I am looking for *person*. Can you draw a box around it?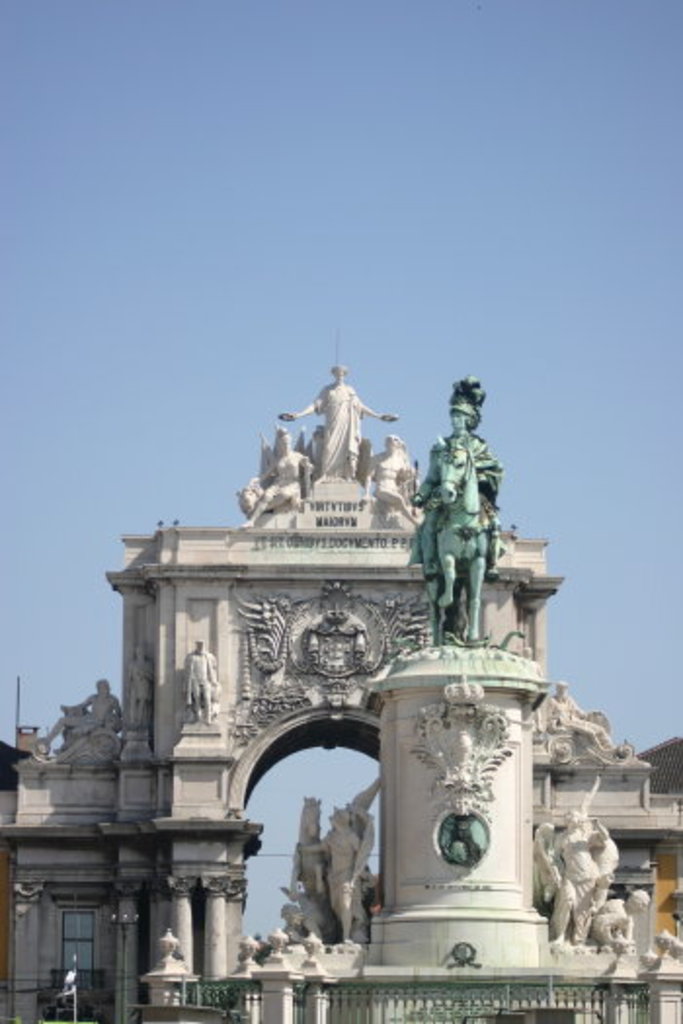
Sure, the bounding box is crop(552, 681, 628, 753).
